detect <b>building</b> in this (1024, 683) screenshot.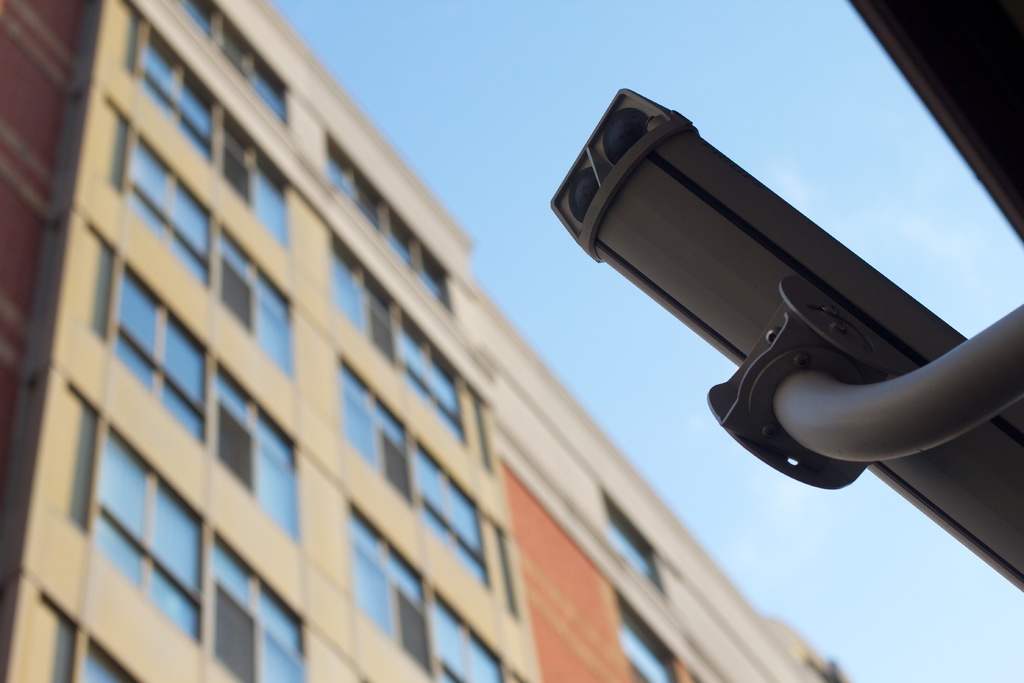
Detection: crop(0, 0, 854, 682).
